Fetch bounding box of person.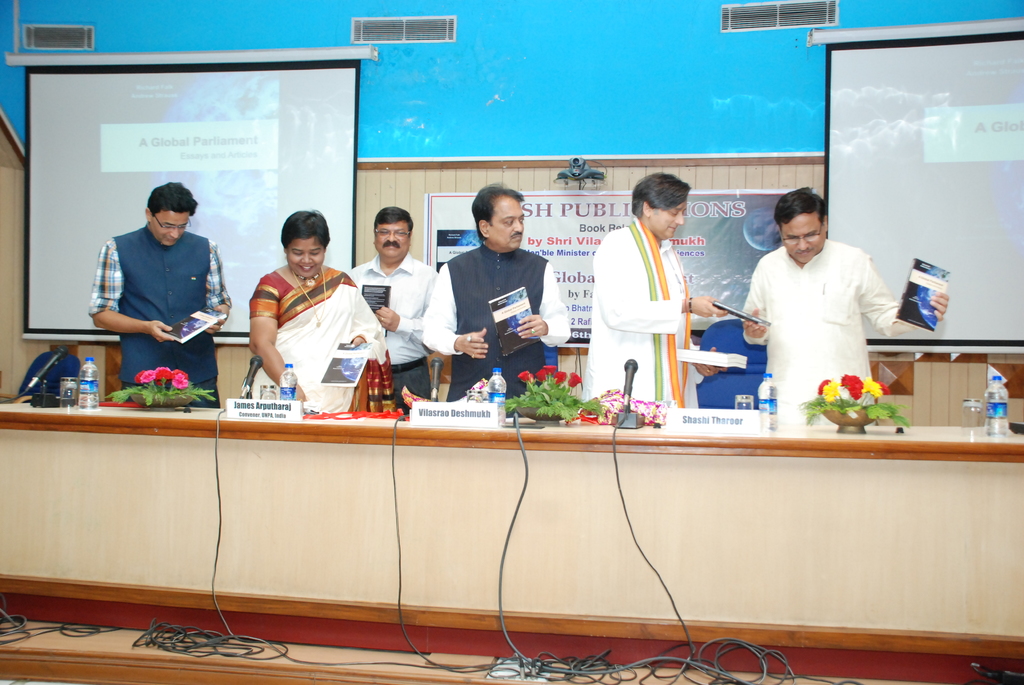
Bbox: [350, 205, 434, 397].
